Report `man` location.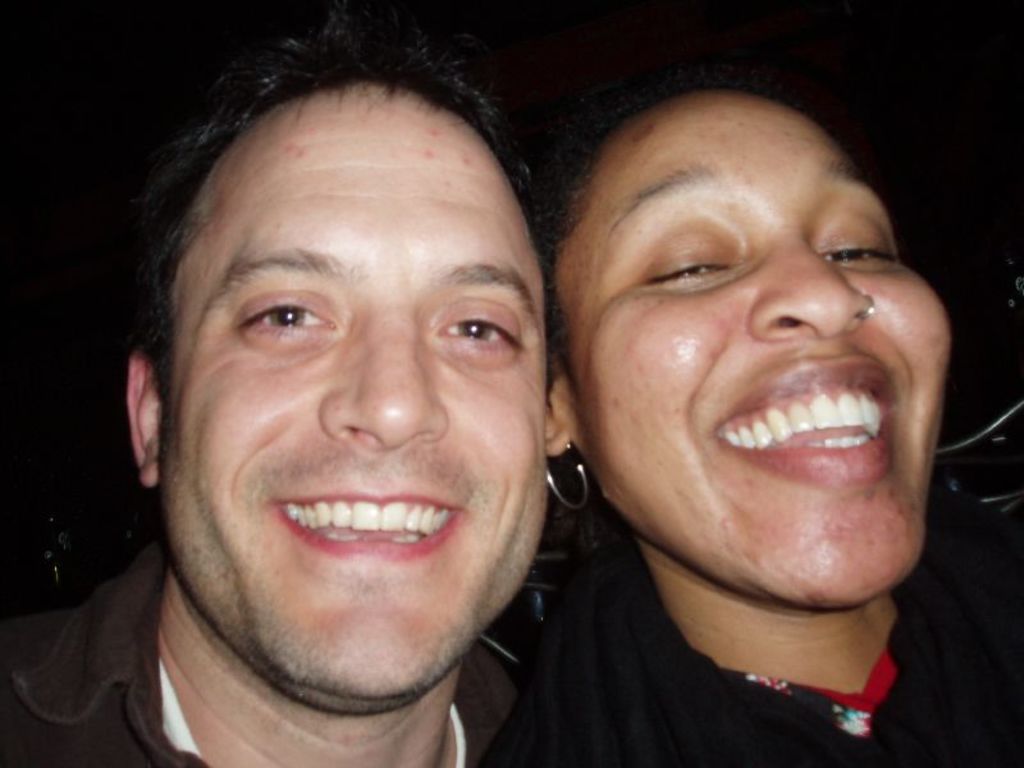
Report: <box>17,31,689,759</box>.
